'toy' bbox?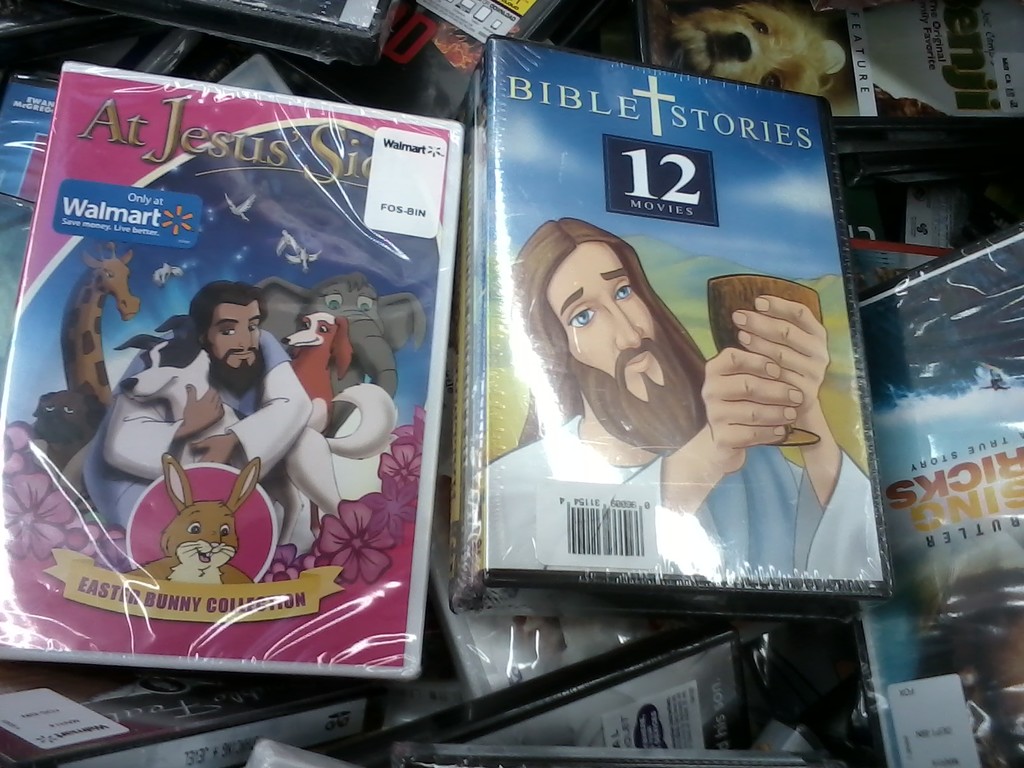
detection(120, 449, 292, 605)
